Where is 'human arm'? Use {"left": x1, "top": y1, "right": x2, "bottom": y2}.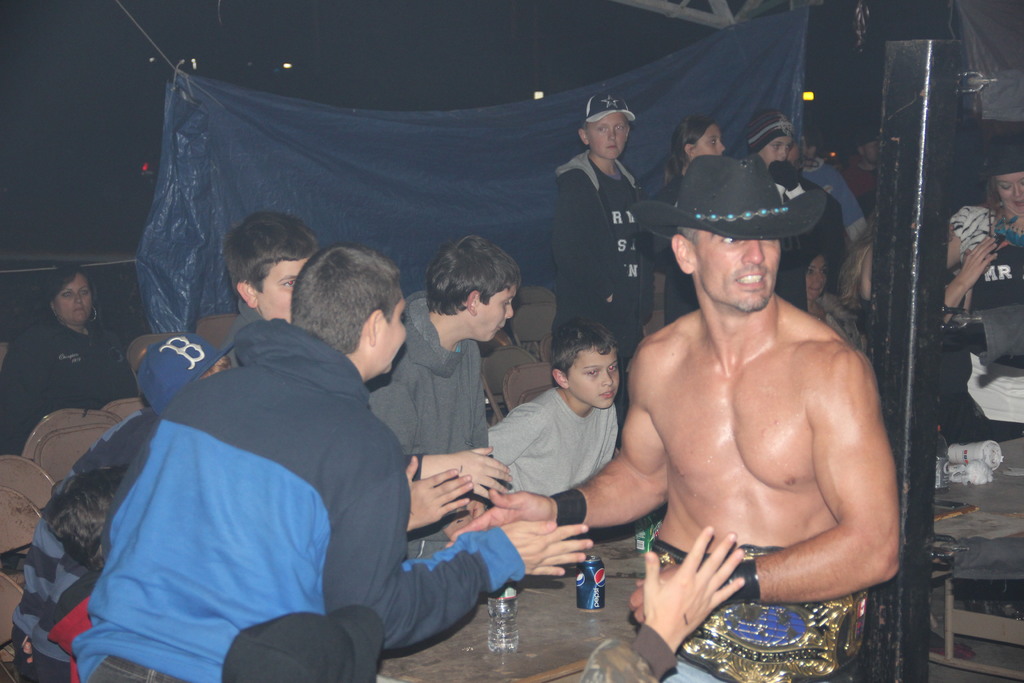
{"left": 934, "top": 229, "right": 1001, "bottom": 324}.
